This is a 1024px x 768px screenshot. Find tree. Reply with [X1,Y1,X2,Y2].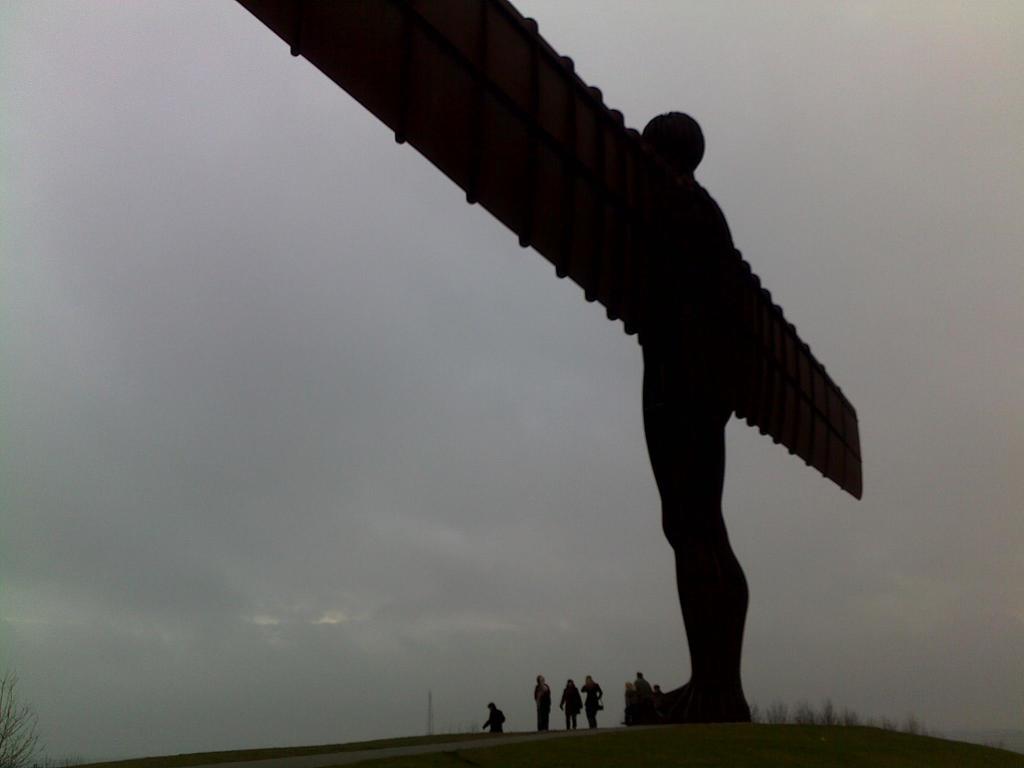
[904,712,935,741].
